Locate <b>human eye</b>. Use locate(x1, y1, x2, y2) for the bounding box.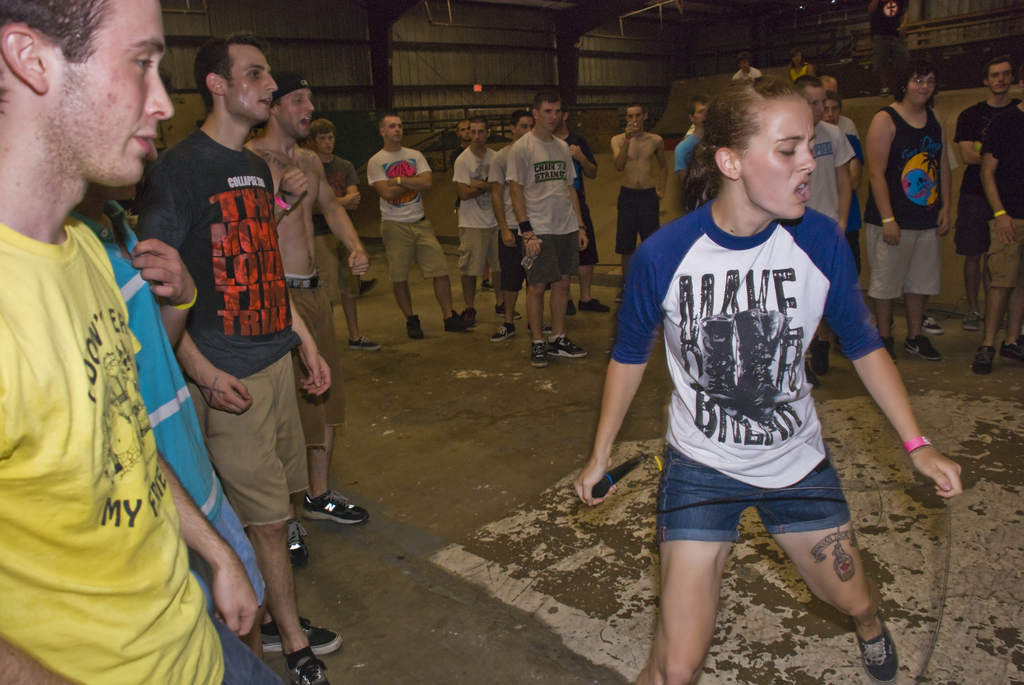
locate(479, 127, 485, 136).
